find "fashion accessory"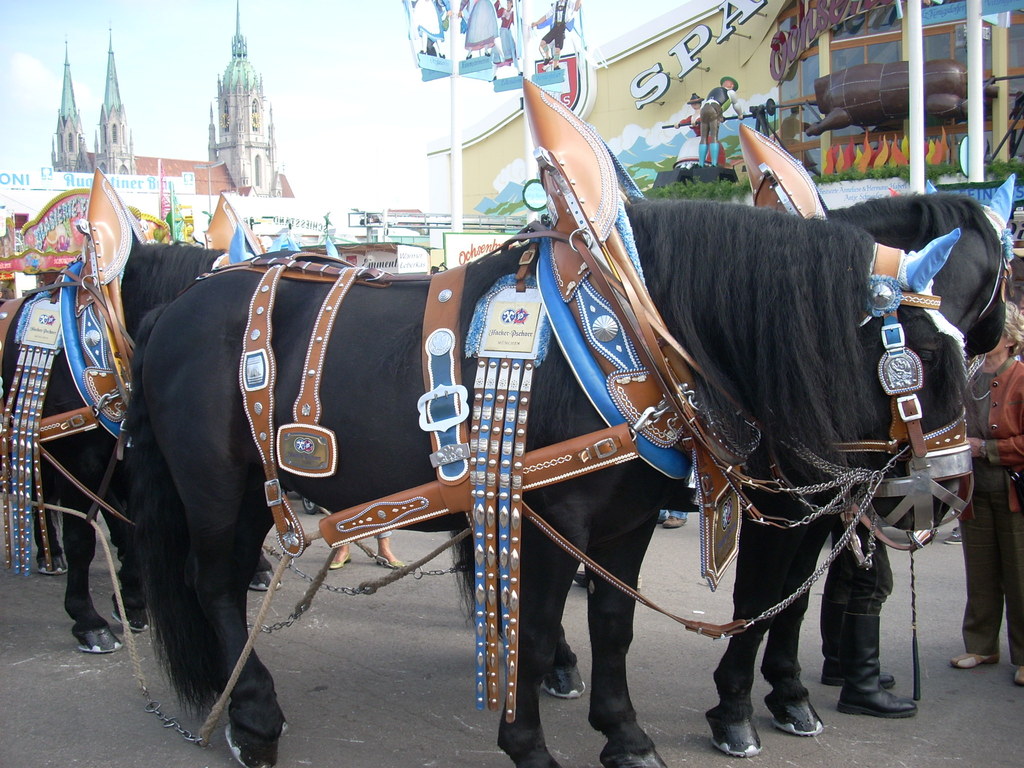
977,442,986,458
